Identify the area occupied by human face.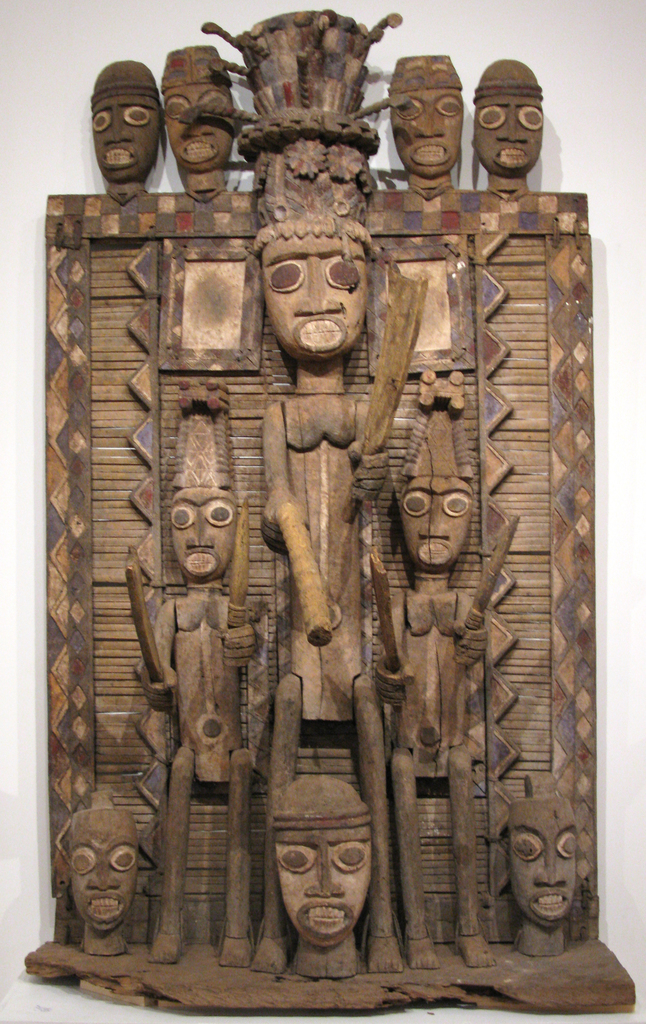
Area: 159/79/236/166.
